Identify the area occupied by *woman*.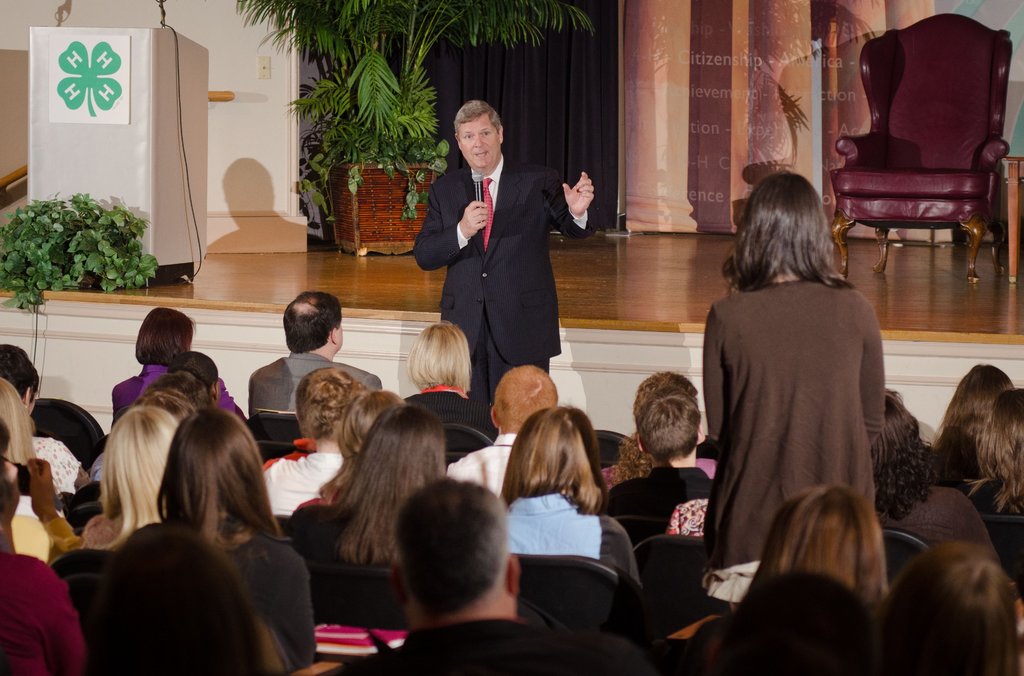
Area: [left=404, top=322, right=502, bottom=439].
